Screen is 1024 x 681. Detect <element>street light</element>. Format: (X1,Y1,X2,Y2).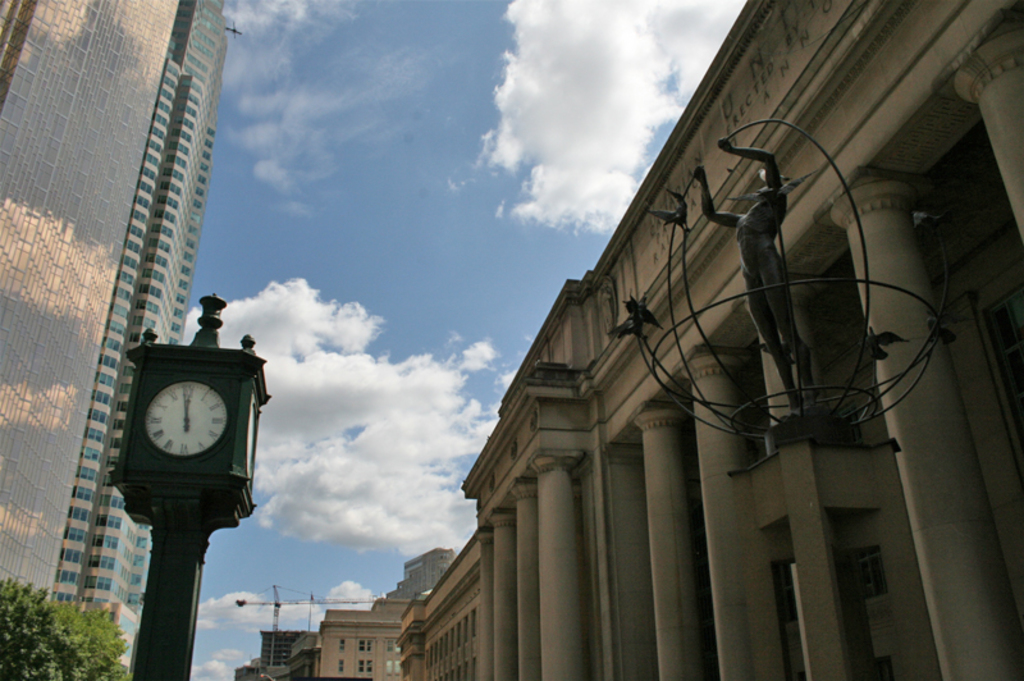
(68,244,255,640).
